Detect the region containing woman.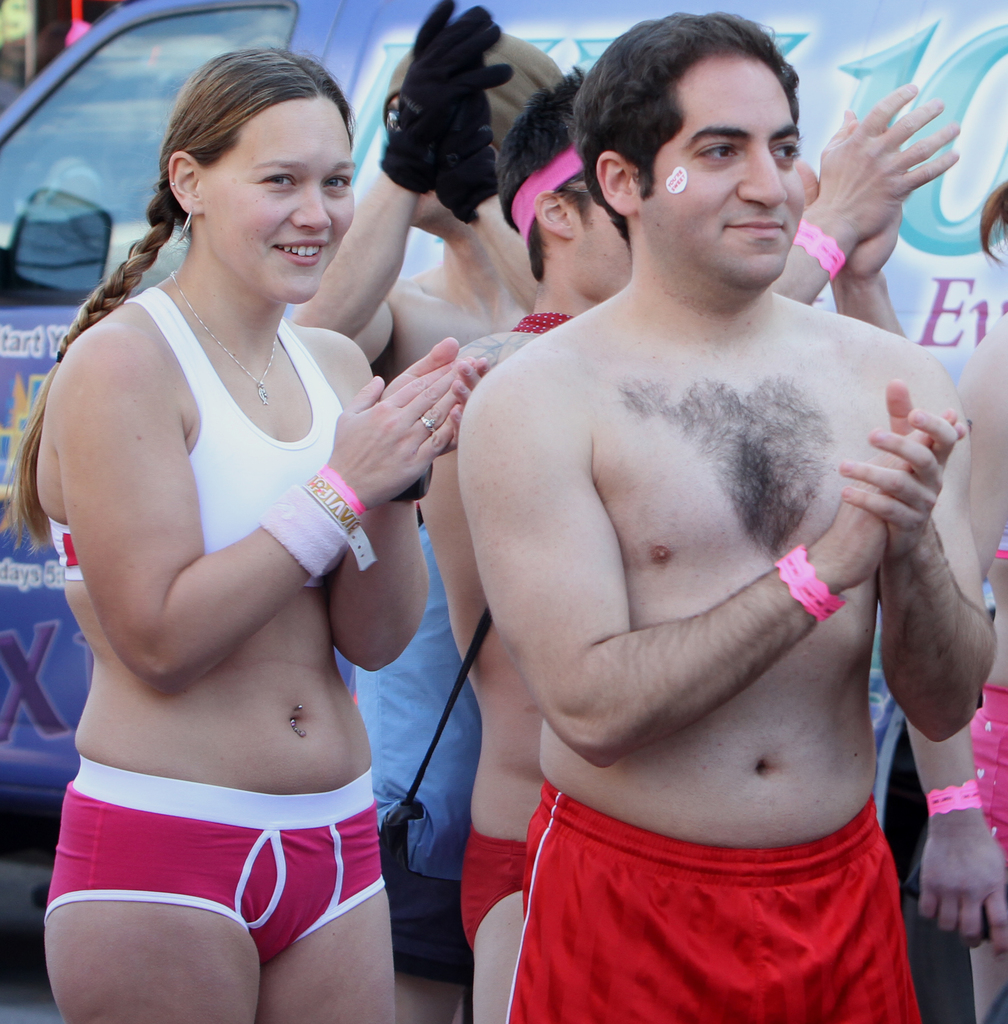
box(3, 48, 486, 1022).
